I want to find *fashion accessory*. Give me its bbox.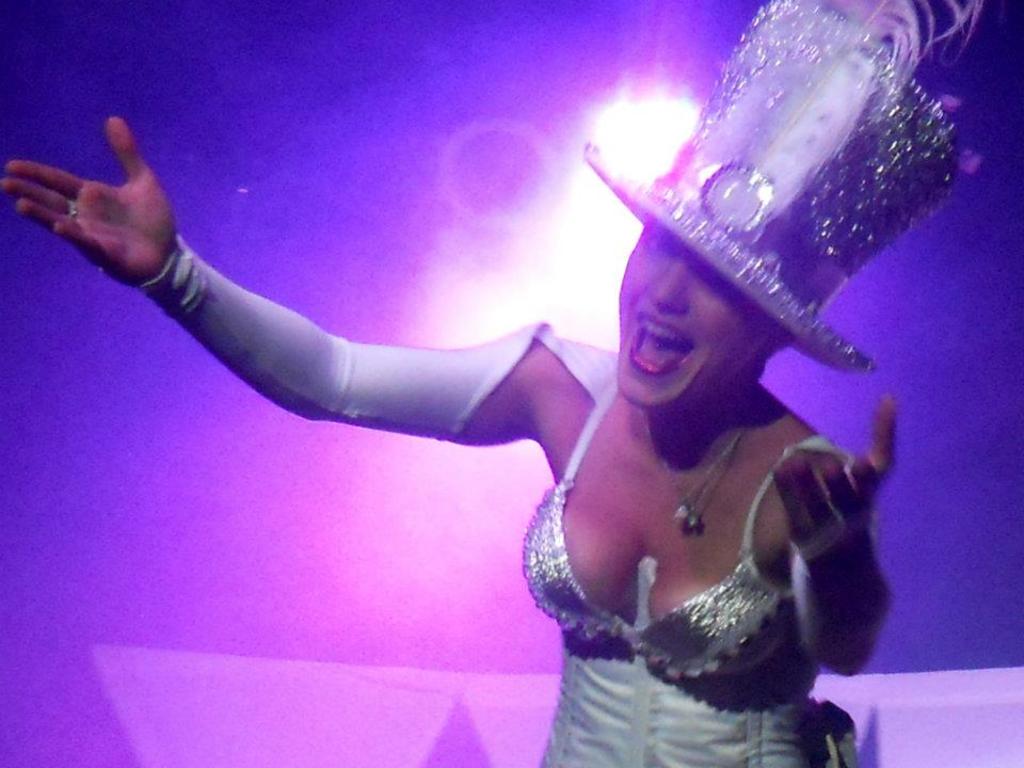
642 412 741 529.
